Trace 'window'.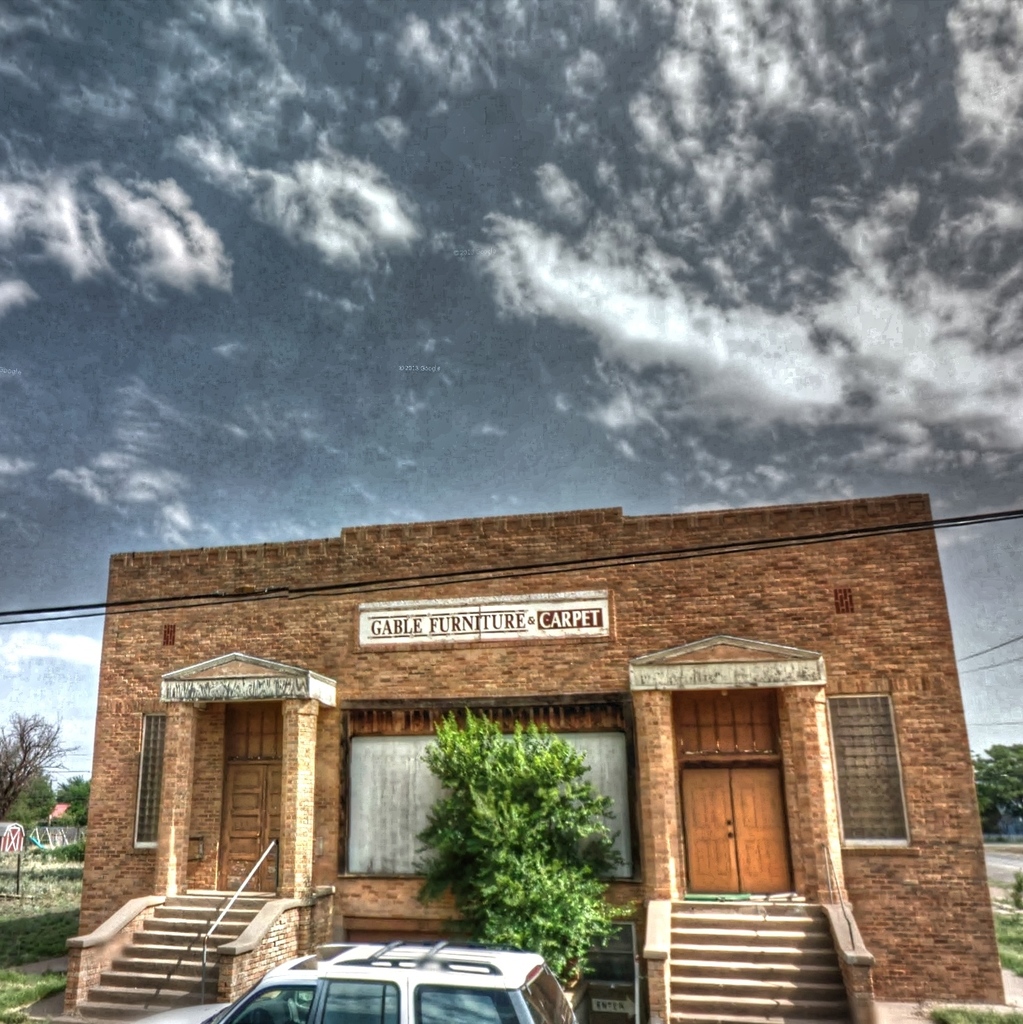
Traced to bbox(822, 690, 916, 859).
